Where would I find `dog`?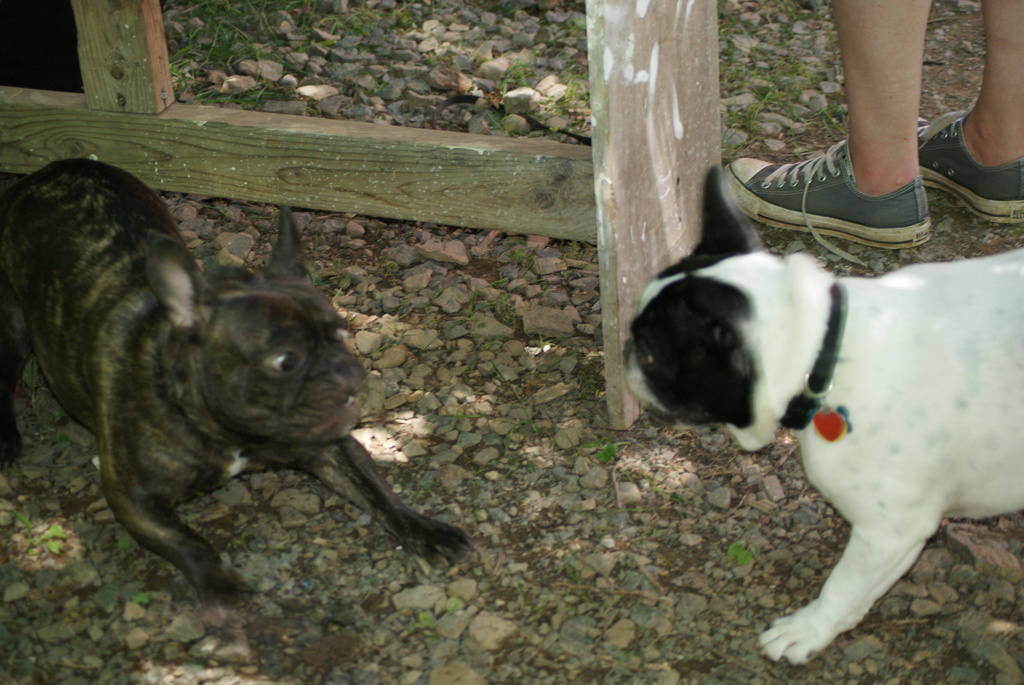
At 621:160:1023:667.
